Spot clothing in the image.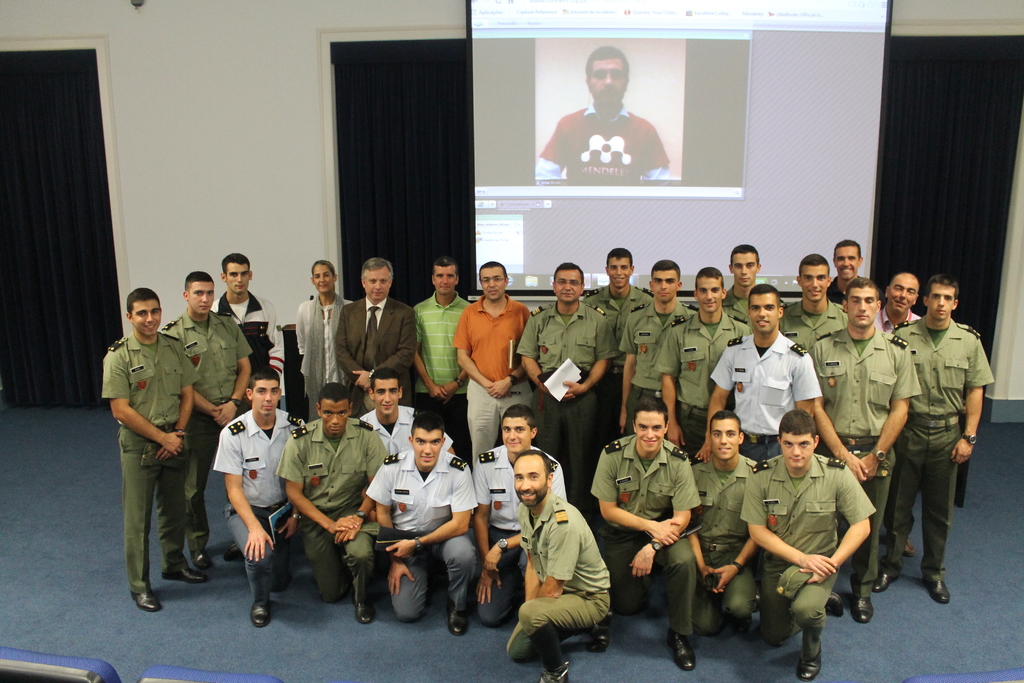
clothing found at 357:393:449:471.
